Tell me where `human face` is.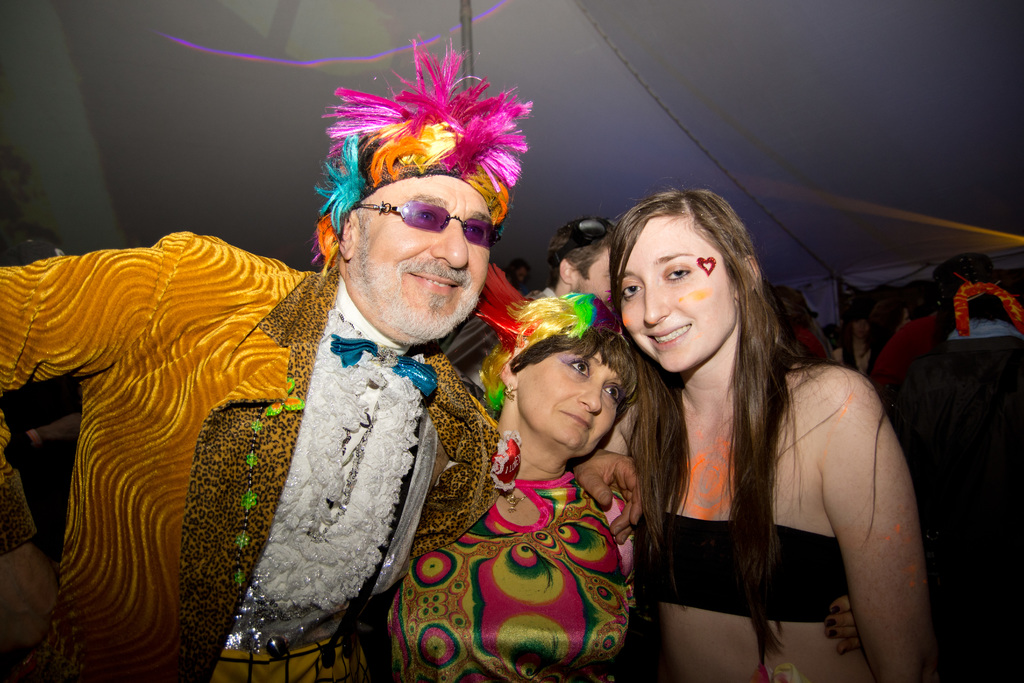
`human face` is at (897,308,911,328).
